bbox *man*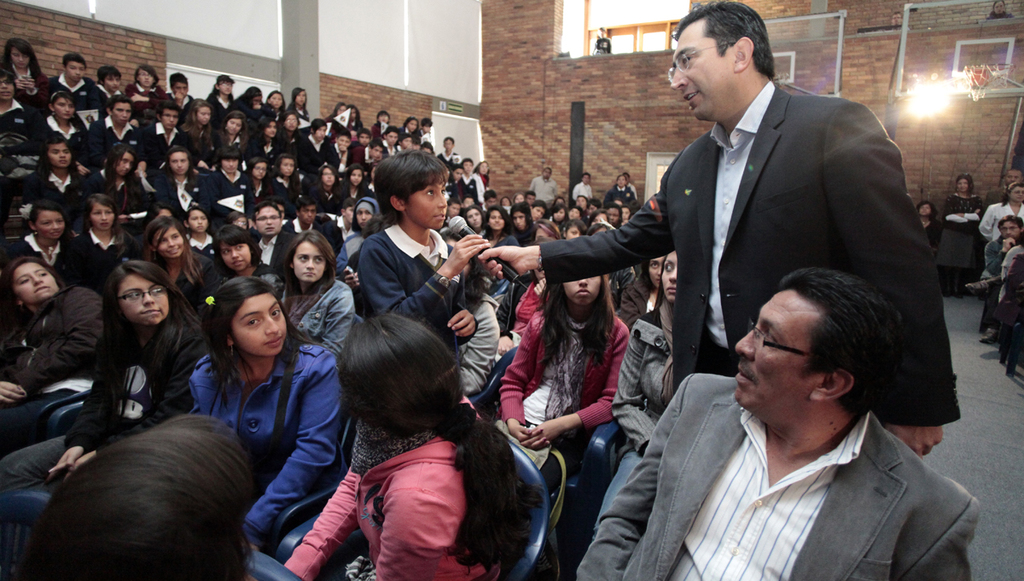
left=132, top=104, right=209, bottom=179
